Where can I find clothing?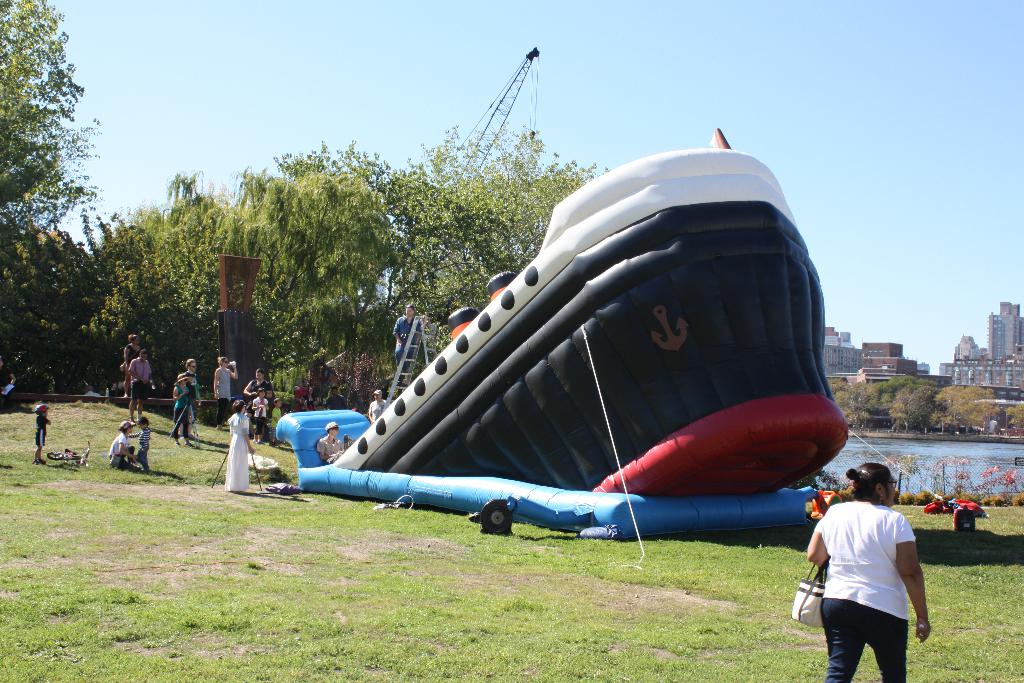
You can find it at bbox(395, 313, 421, 389).
